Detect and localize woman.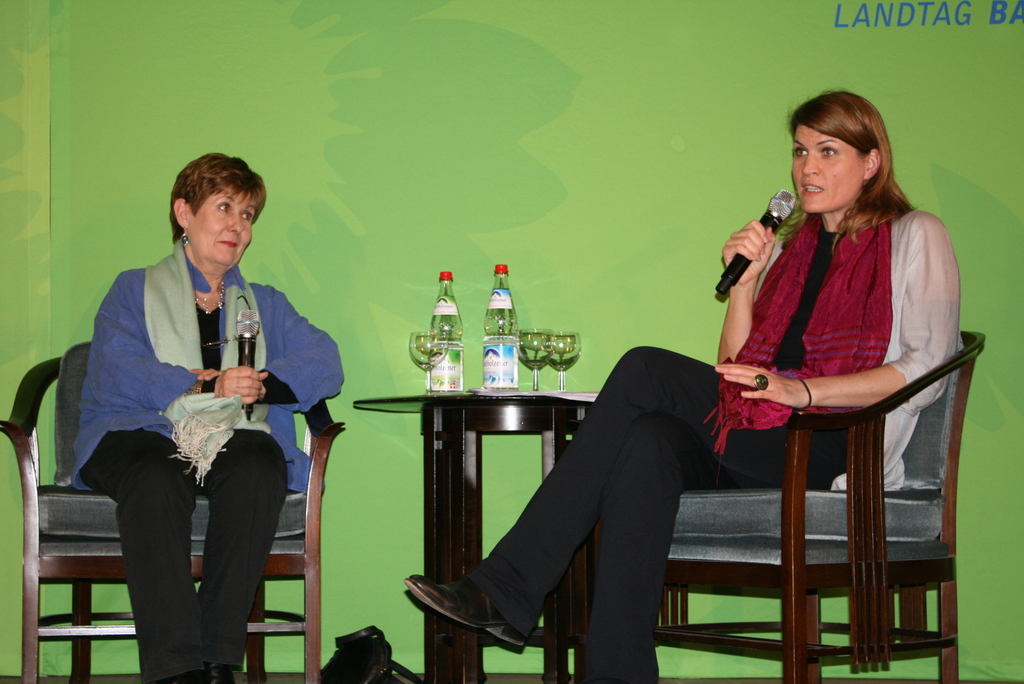
Localized at 403 90 964 683.
